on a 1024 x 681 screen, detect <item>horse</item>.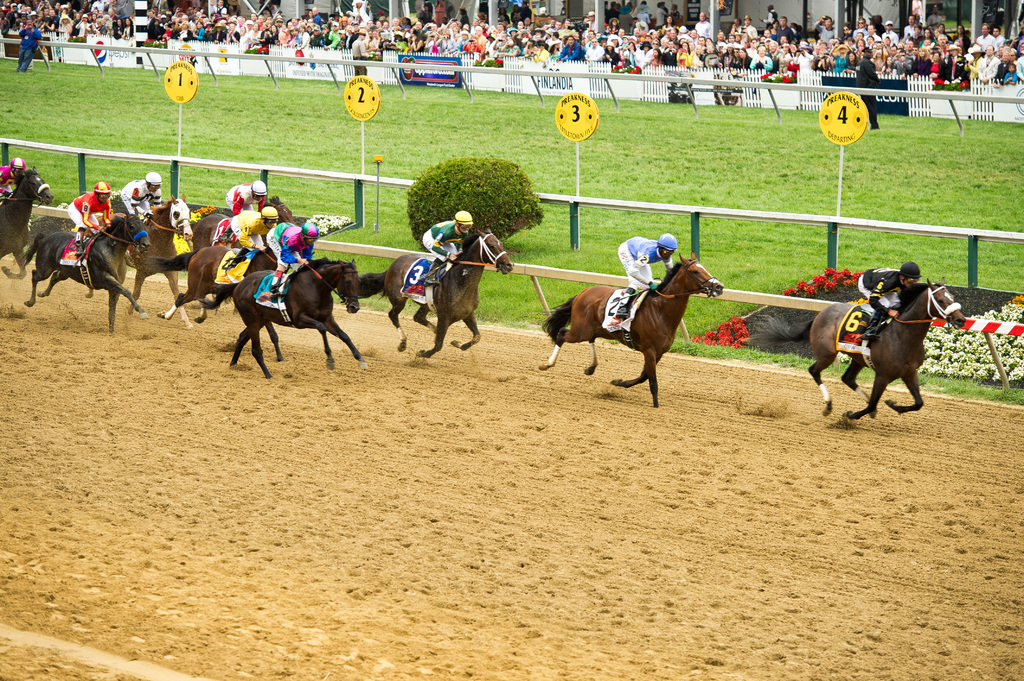
left=189, top=193, right=295, bottom=250.
